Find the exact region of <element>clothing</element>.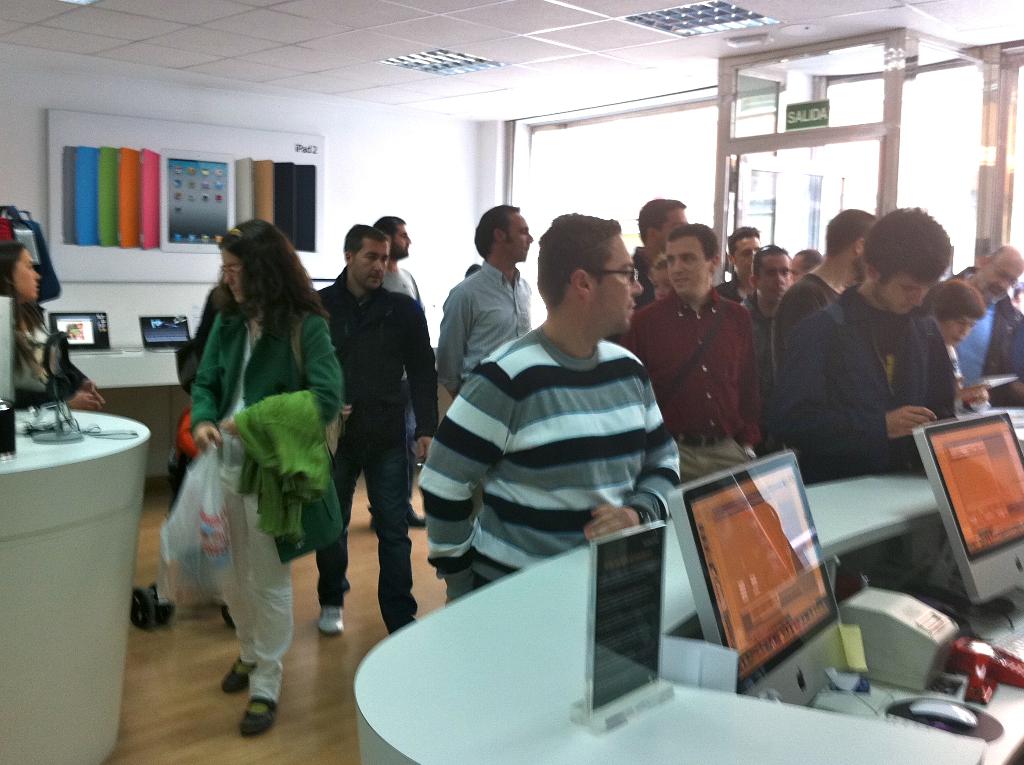
Exact region: bbox=(778, 289, 940, 464).
